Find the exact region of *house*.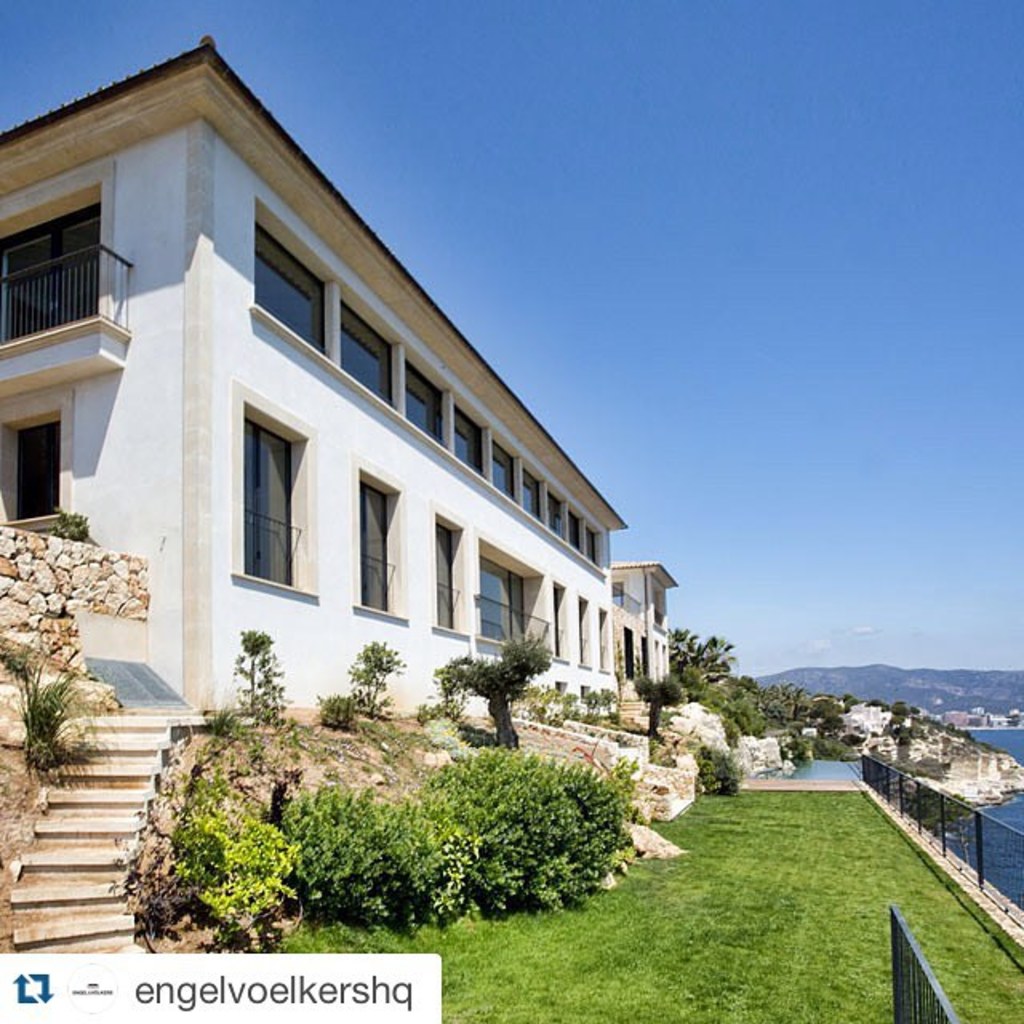
Exact region: {"x1": 622, "y1": 566, "x2": 677, "y2": 688}.
